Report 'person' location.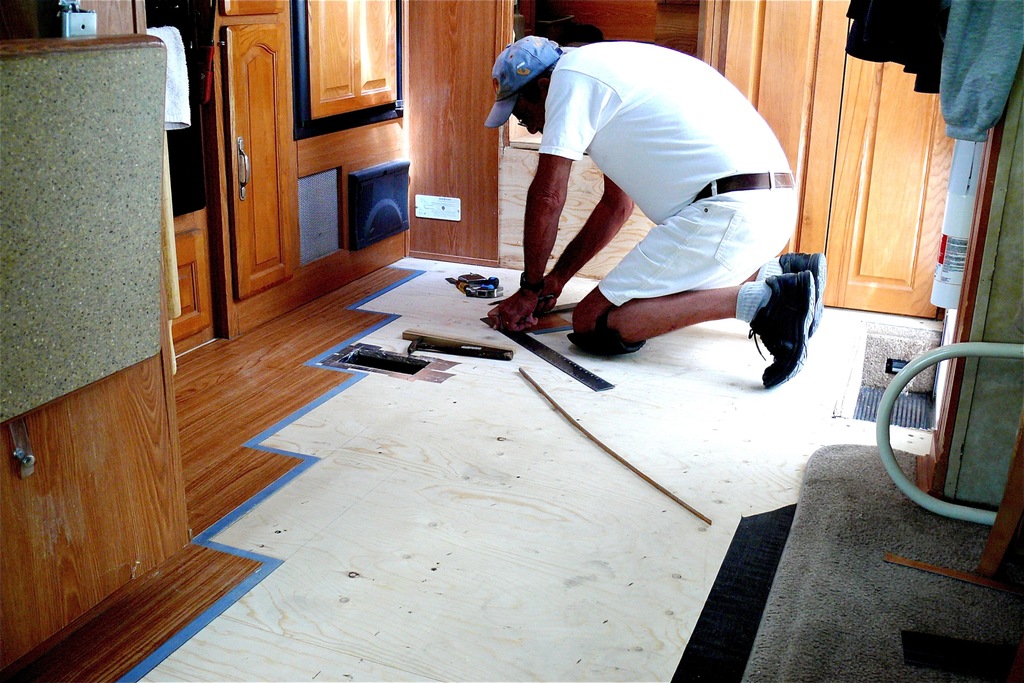
Report: 484,35,827,388.
